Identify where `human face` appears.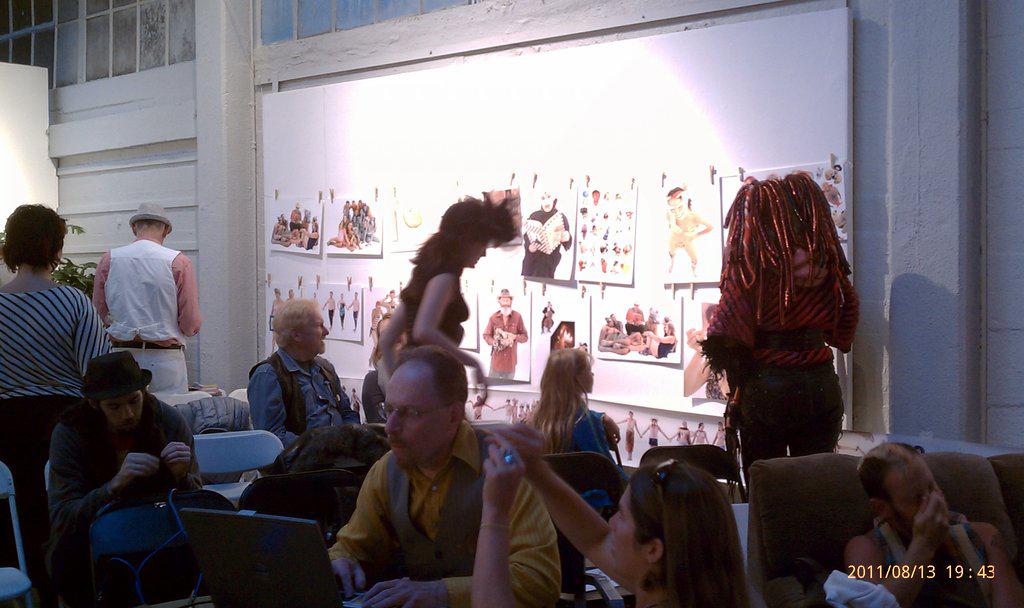
Appears at [left=97, top=391, right=145, bottom=419].
